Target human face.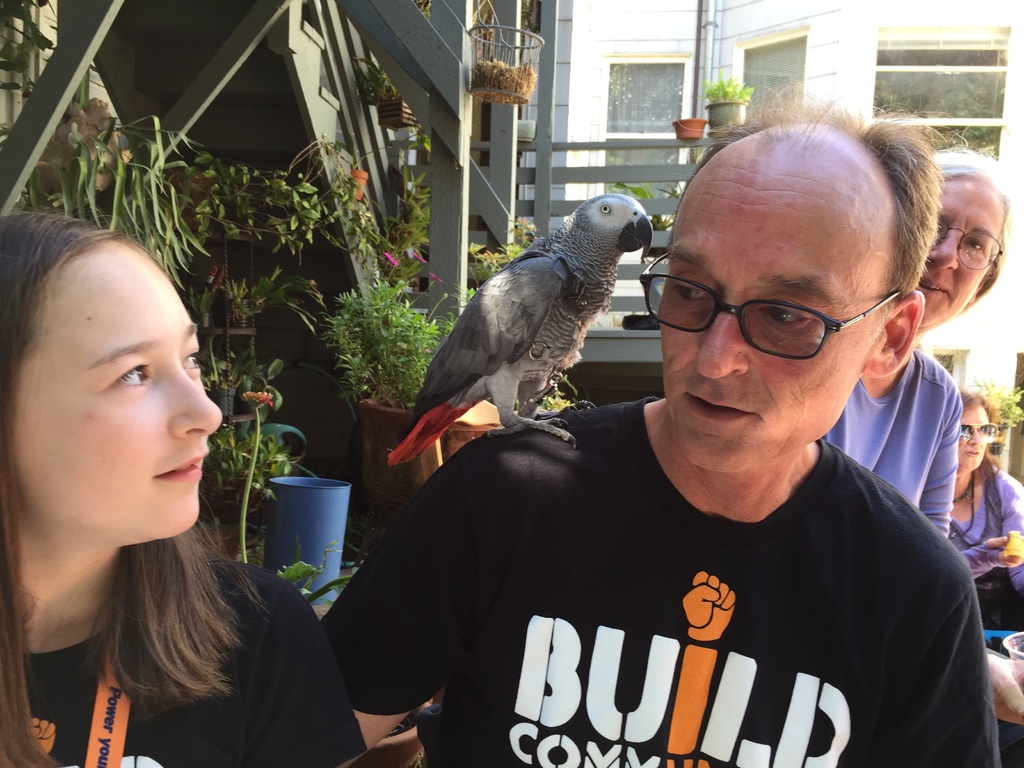
Target region: [left=652, top=135, right=873, bottom=479].
